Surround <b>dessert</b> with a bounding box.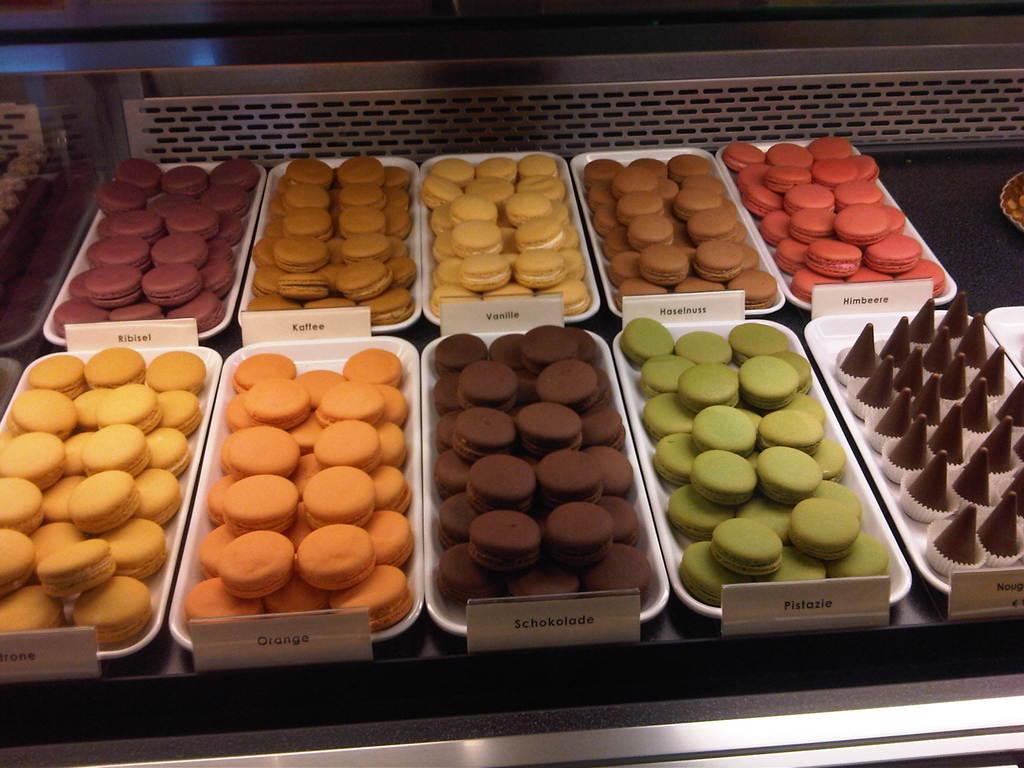
left=215, top=164, right=255, bottom=191.
